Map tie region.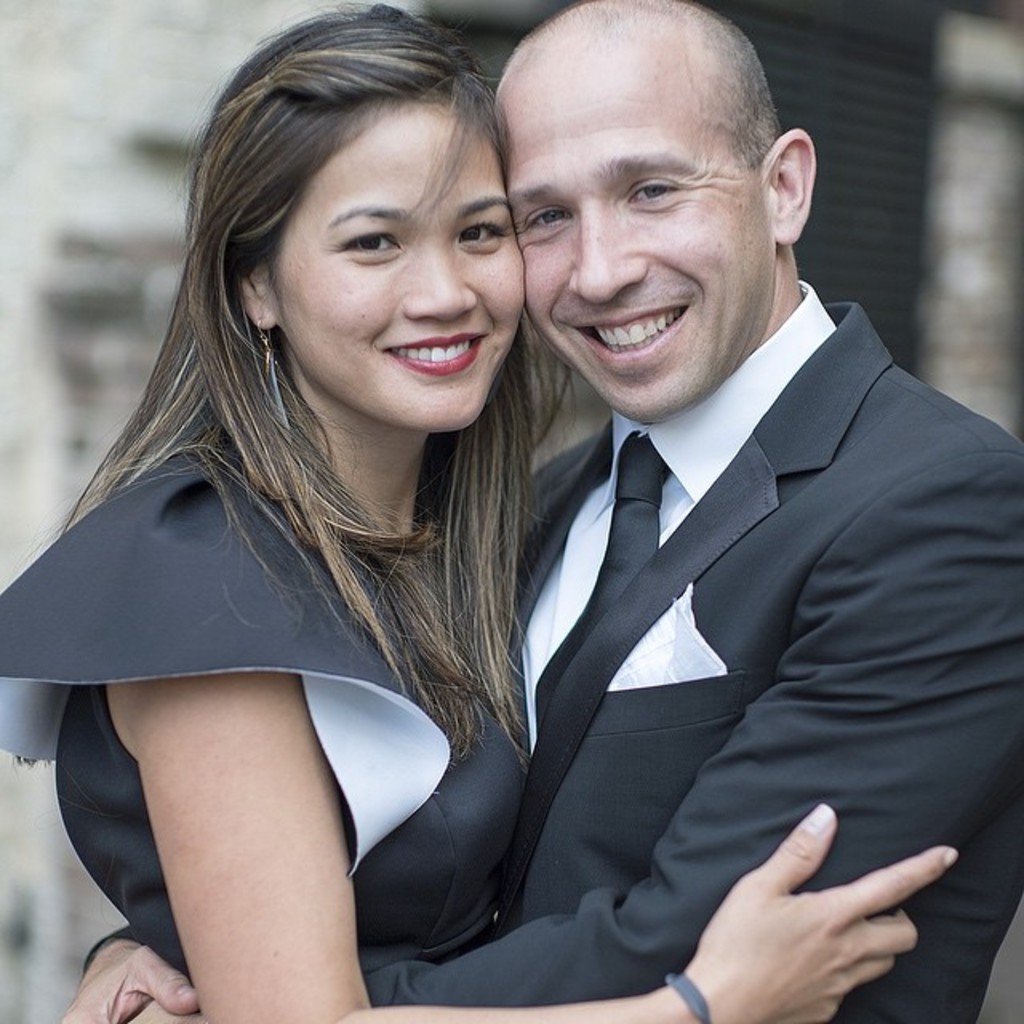
Mapped to bbox=[528, 426, 667, 733].
